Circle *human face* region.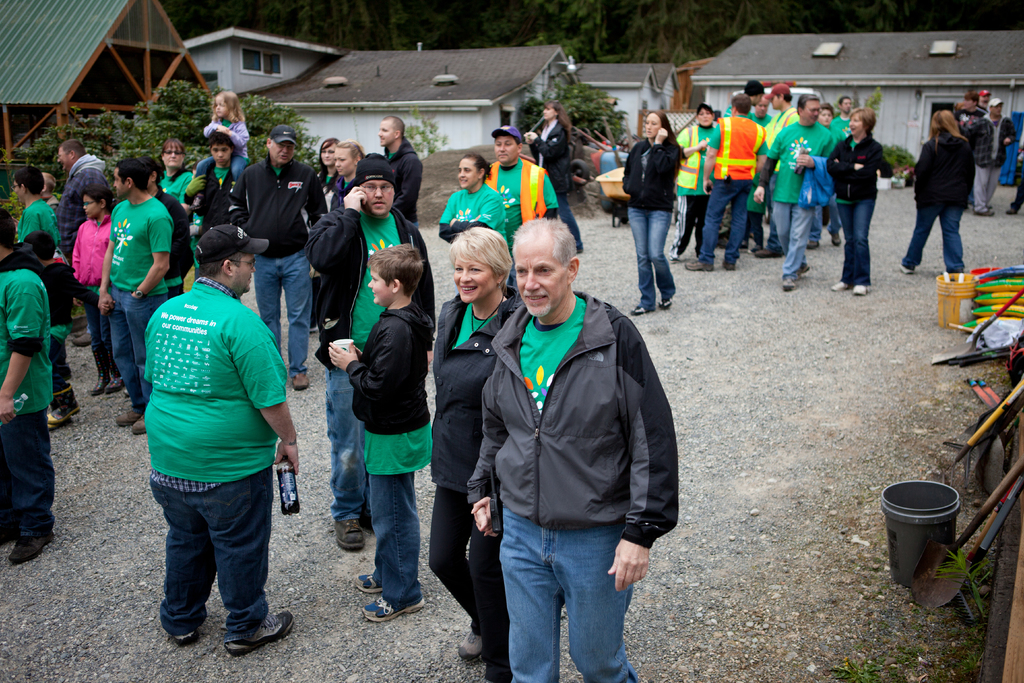
Region: box=[209, 142, 233, 168].
